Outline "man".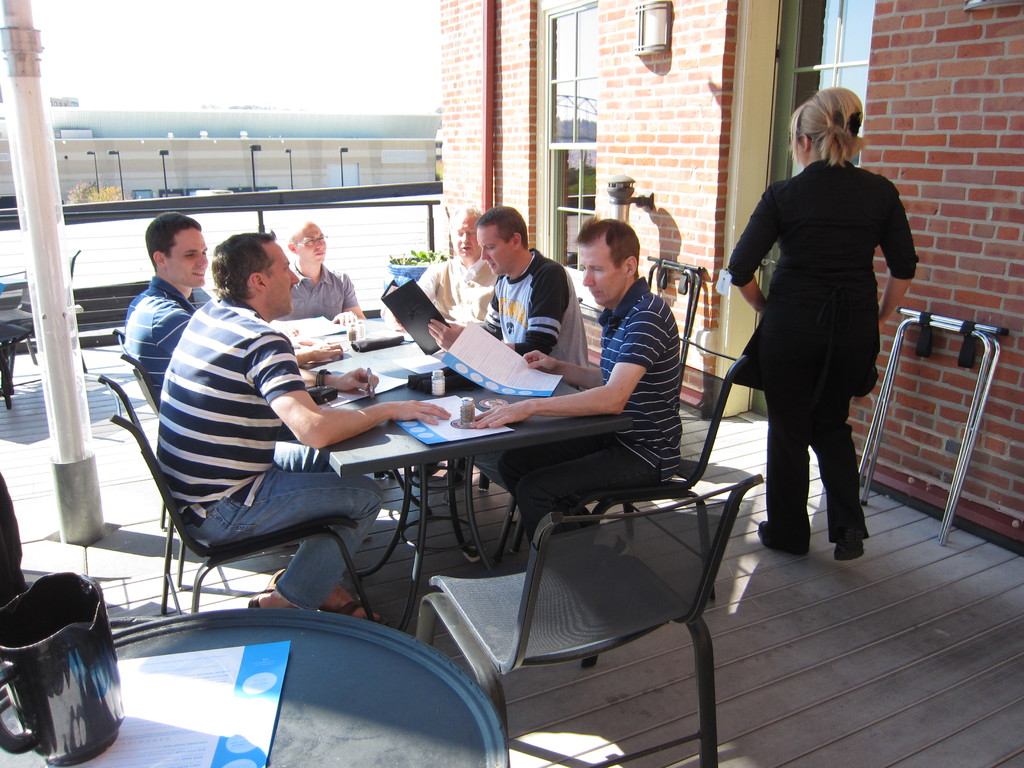
Outline: 115/214/391/630.
